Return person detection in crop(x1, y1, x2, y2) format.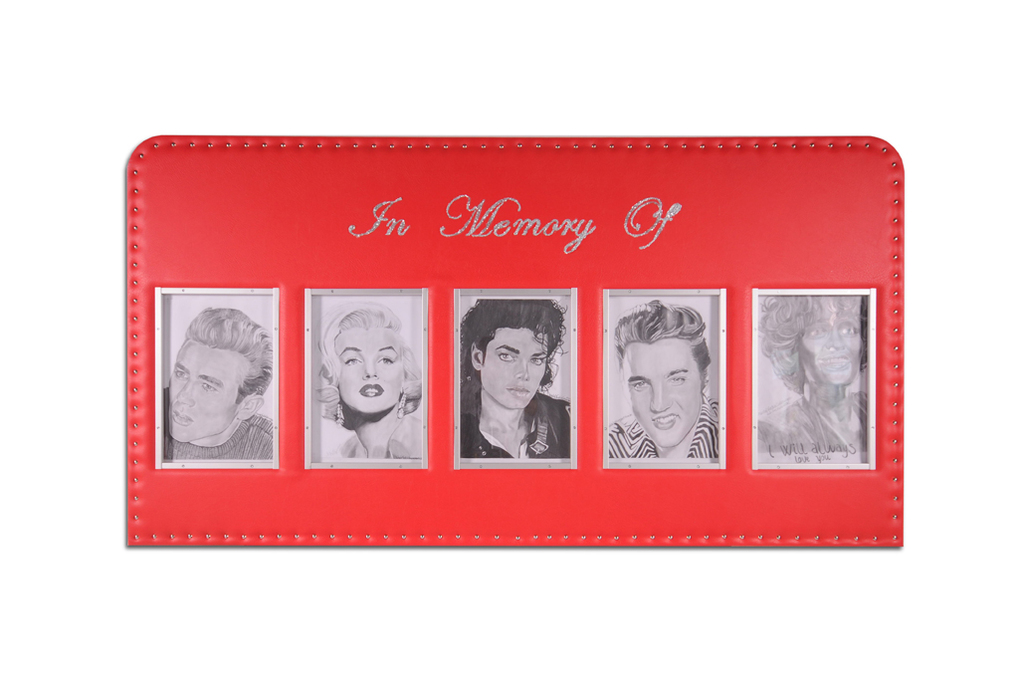
crop(607, 299, 717, 457).
